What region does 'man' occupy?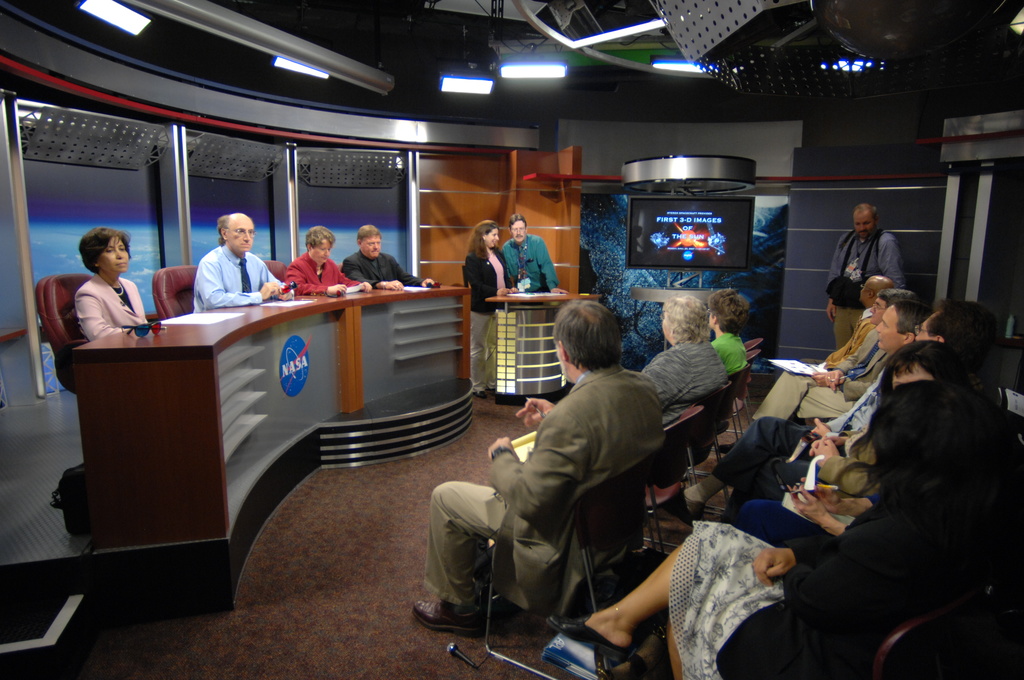
(502,211,561,290).
